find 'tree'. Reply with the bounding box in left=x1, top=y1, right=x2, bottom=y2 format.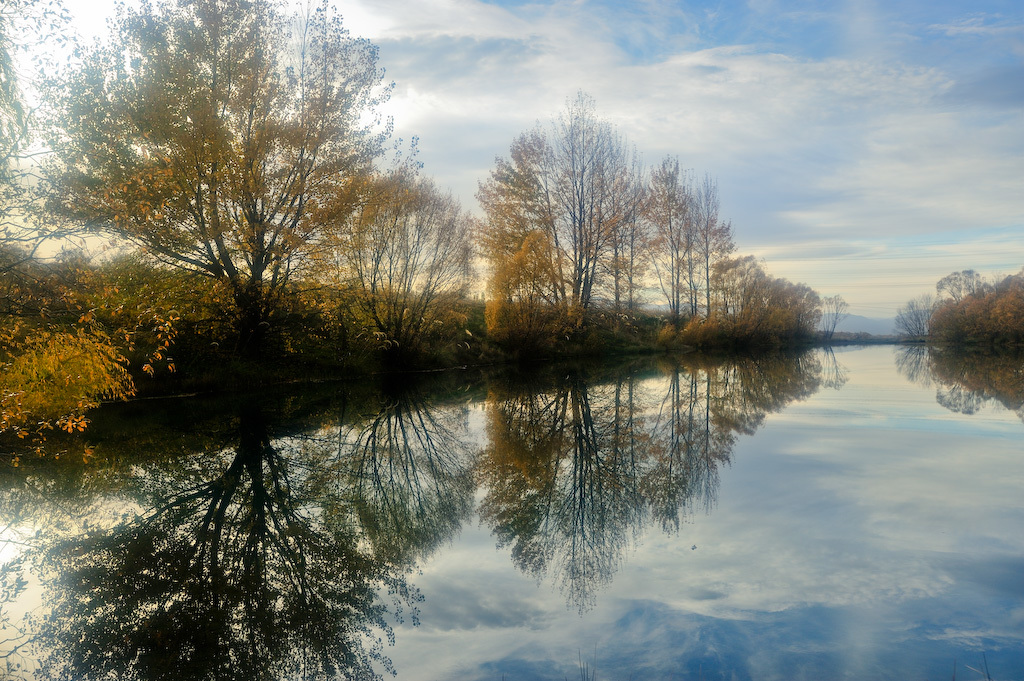
left=465, top=87, right=640, bottom=351.
